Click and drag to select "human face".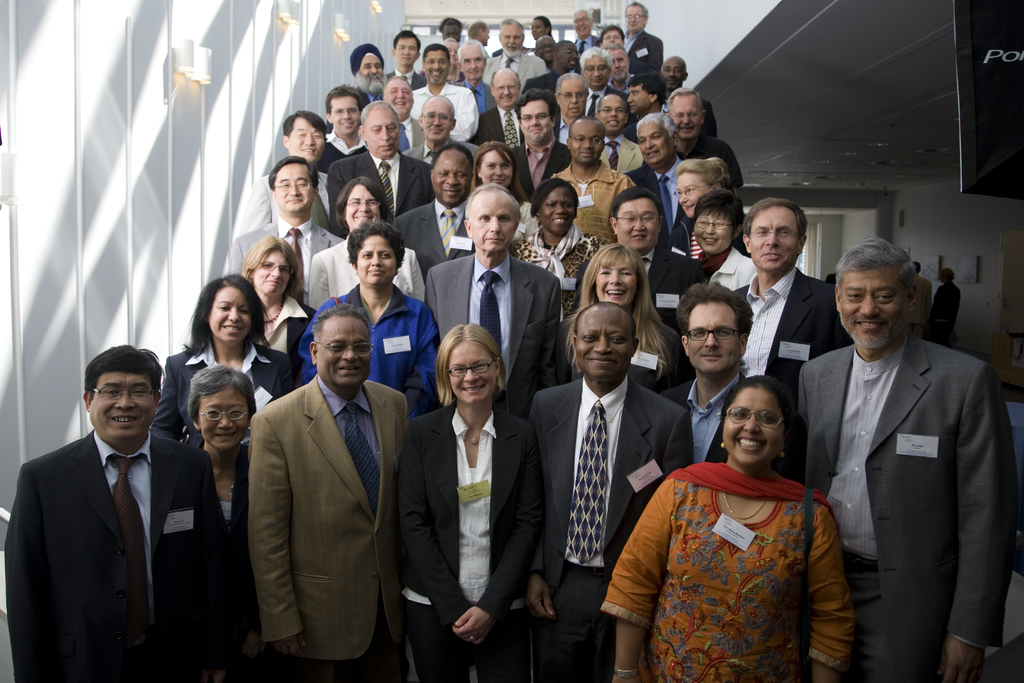
Selection: pyautogui.locateOnScreen(450, 42, 456, 64).
